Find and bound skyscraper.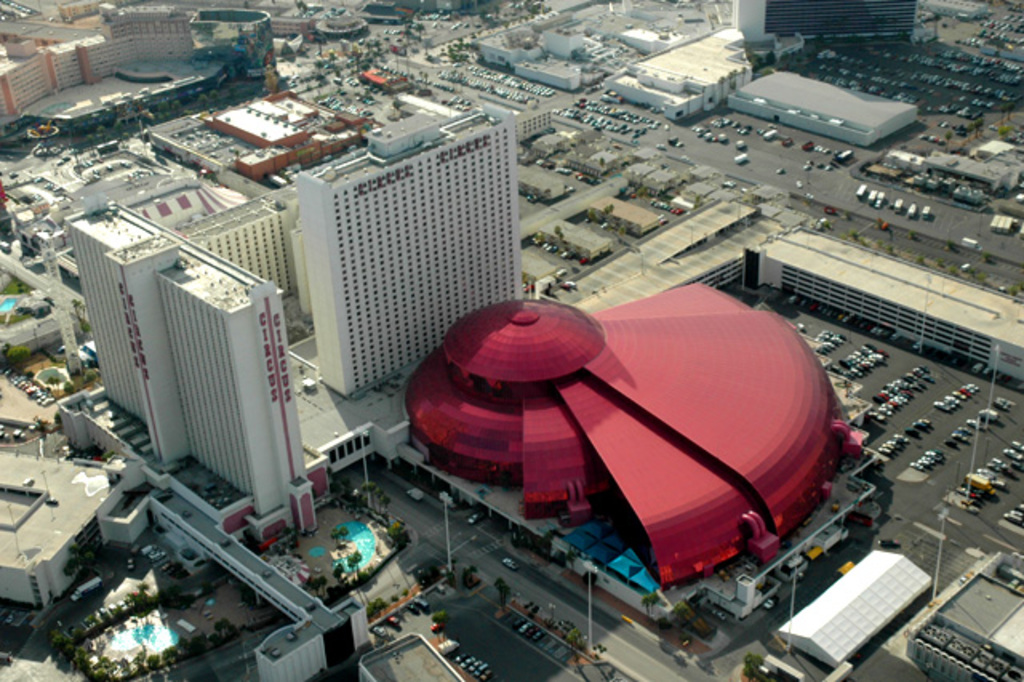
Bound: box(286, 93, 531, 400).
